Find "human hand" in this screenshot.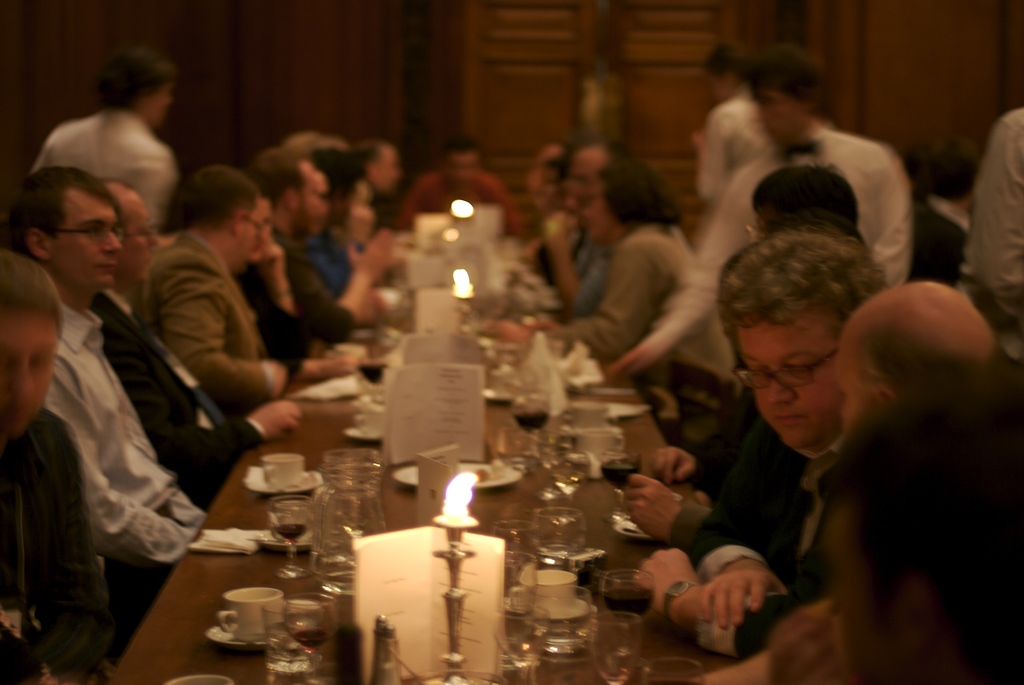
The bounding box for "human hand" is region(345, 227, 399, 285).
